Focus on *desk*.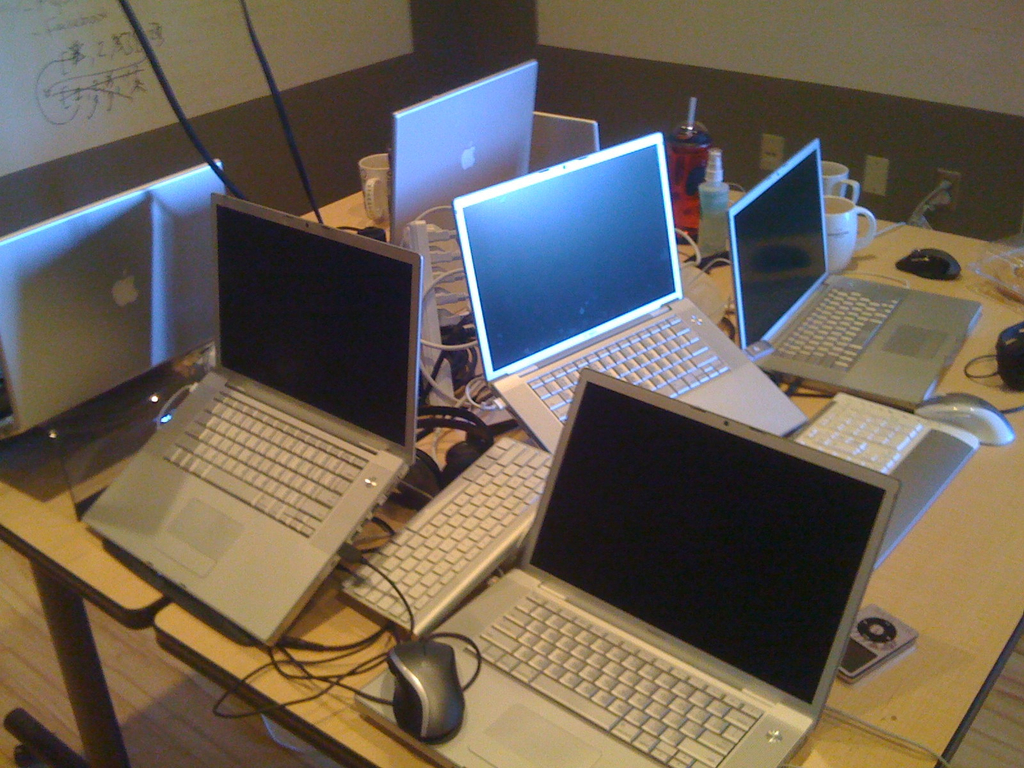
Focused at (154, 195, 1023, 767).
